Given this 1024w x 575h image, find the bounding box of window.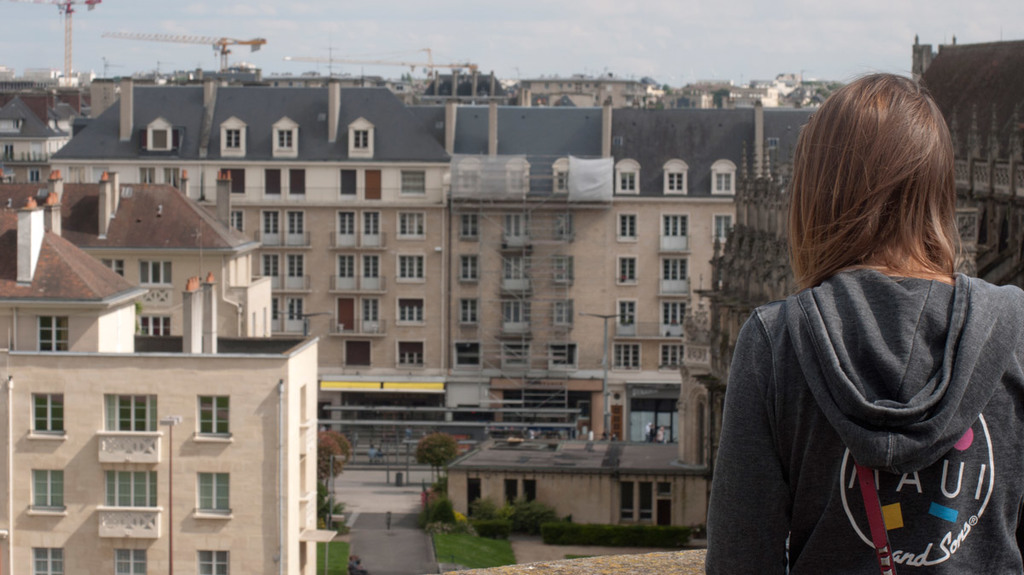
pyautogui.locateOnScreen(501, 255, 529, 293).
